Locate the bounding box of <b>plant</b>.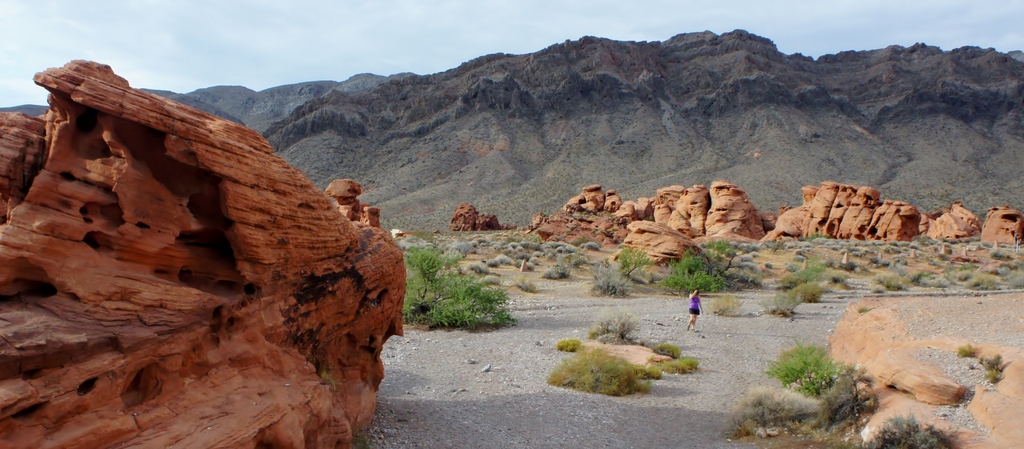
Bounding box: bbox=[973, 277, 1005, 293].
